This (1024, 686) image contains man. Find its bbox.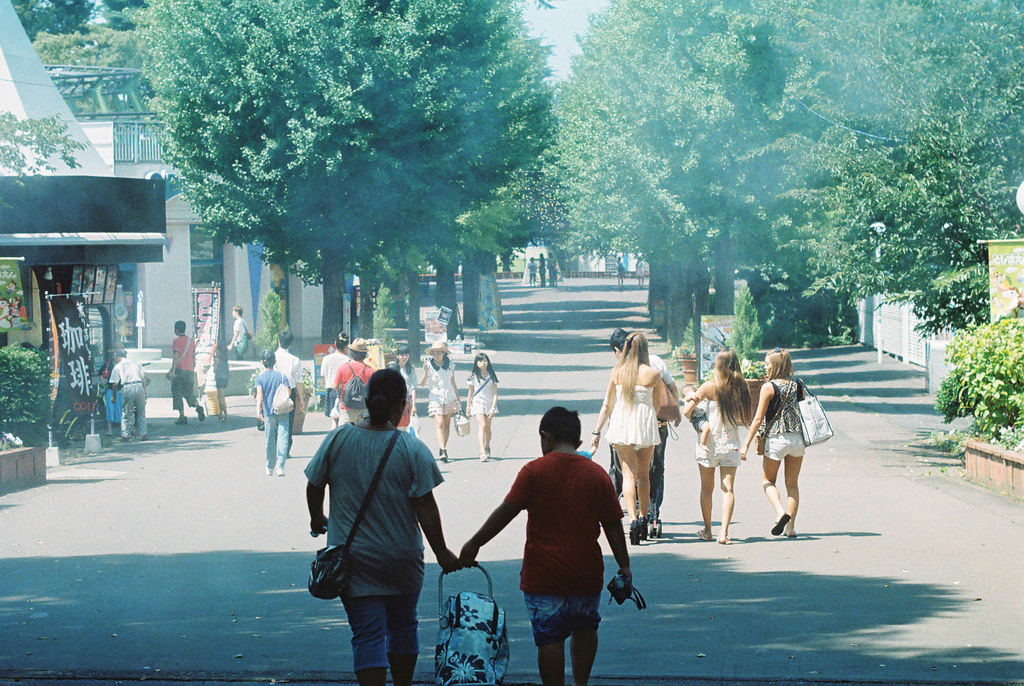
detection(539, 252, 547, 289).
